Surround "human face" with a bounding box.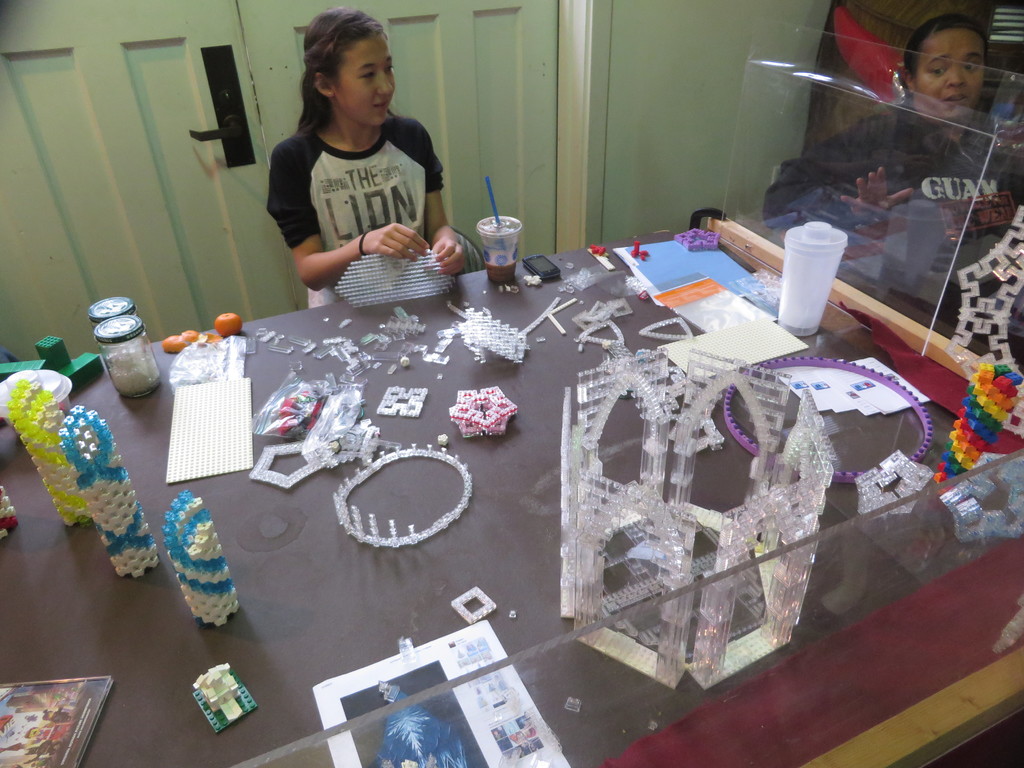
x1=334 y1=29 x2=400 y2=129.
